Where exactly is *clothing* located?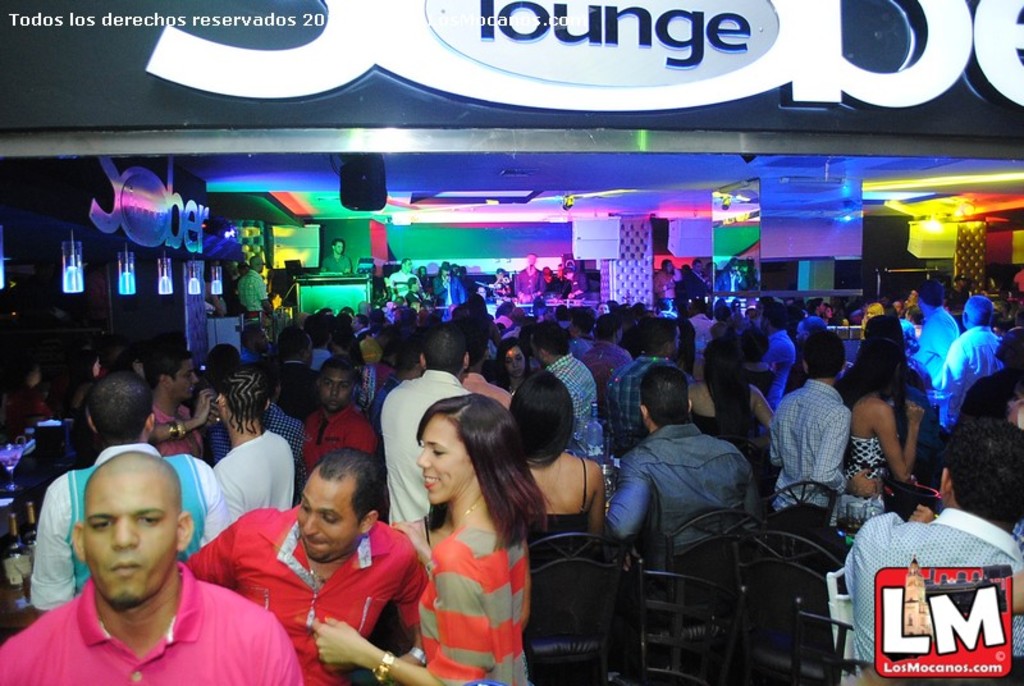
Its bounding box is [left=768, top=374, right=852, bottom=512].
